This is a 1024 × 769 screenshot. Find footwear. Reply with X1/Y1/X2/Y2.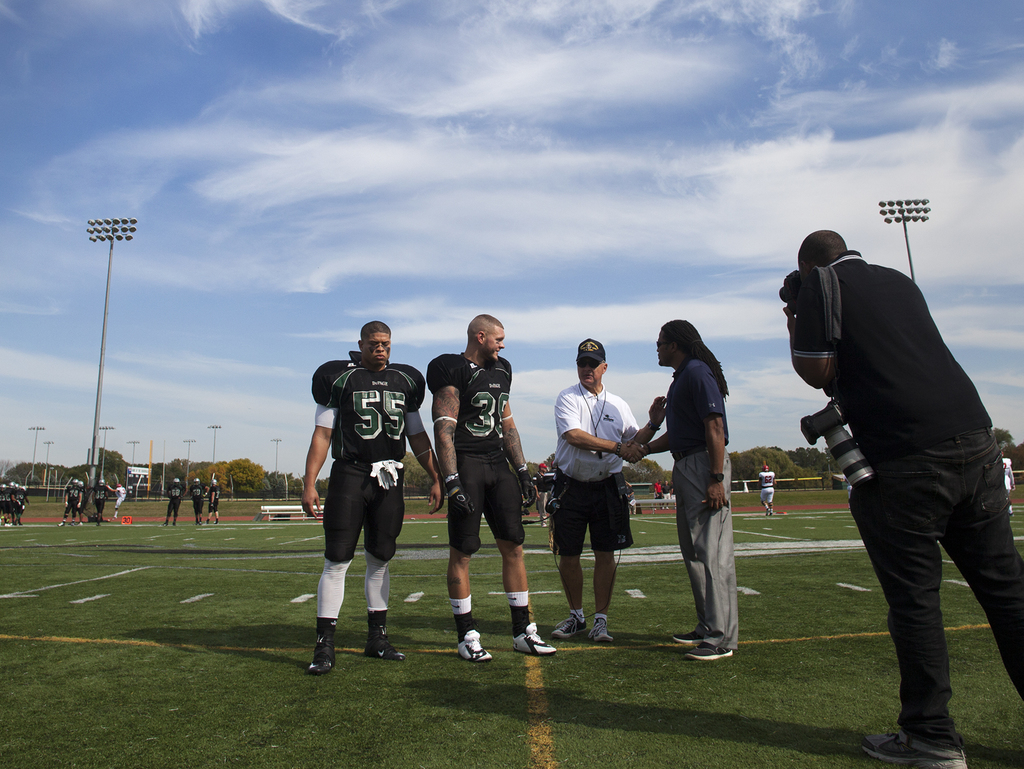
366/628/404/659.
